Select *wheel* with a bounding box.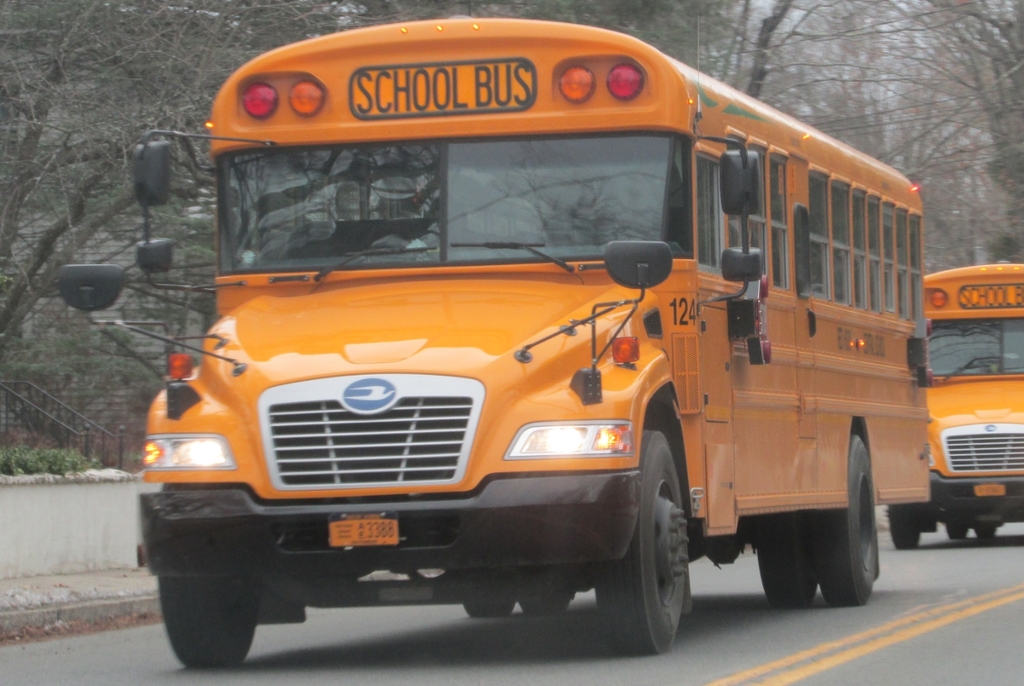
bbox(442, 580, 574, 620).
